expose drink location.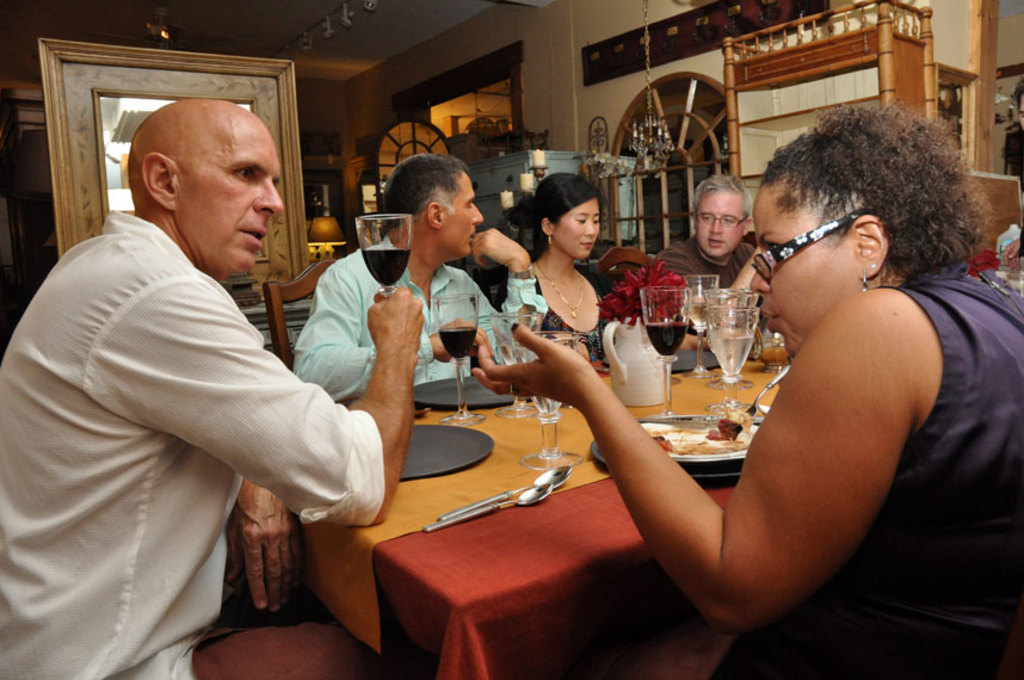
Exposed at Rect(646, 322, 685, 356).
